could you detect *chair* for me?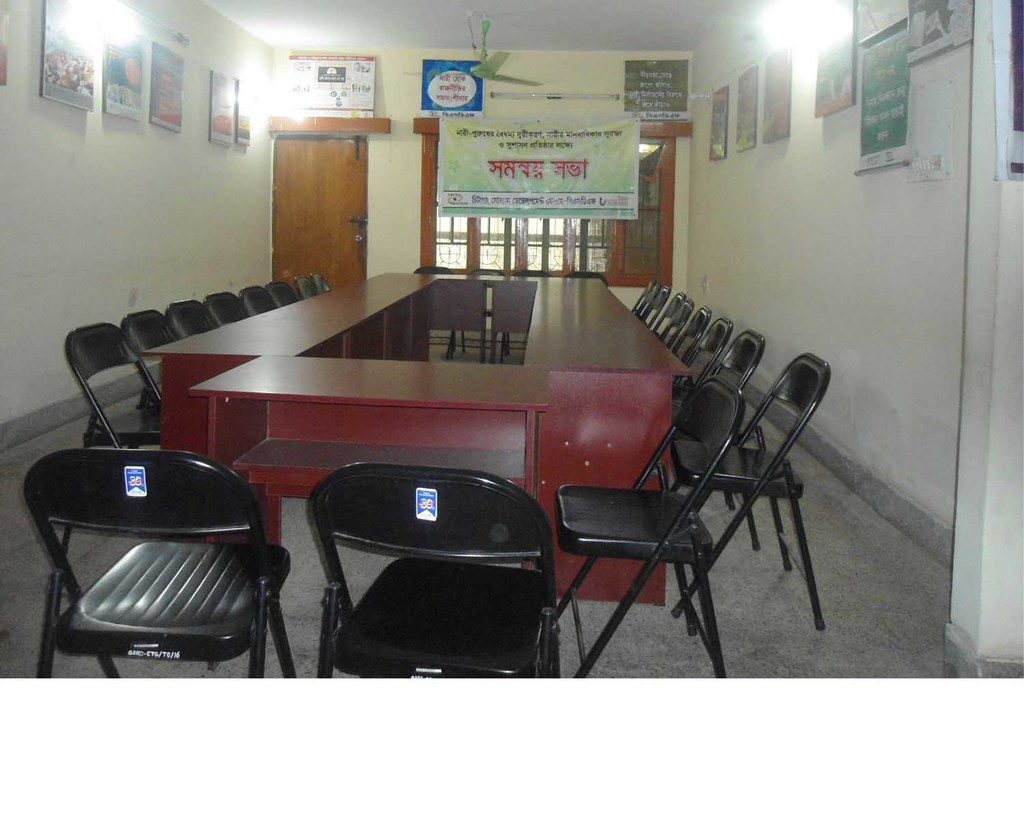
Detection result: 664 350 834 633.
